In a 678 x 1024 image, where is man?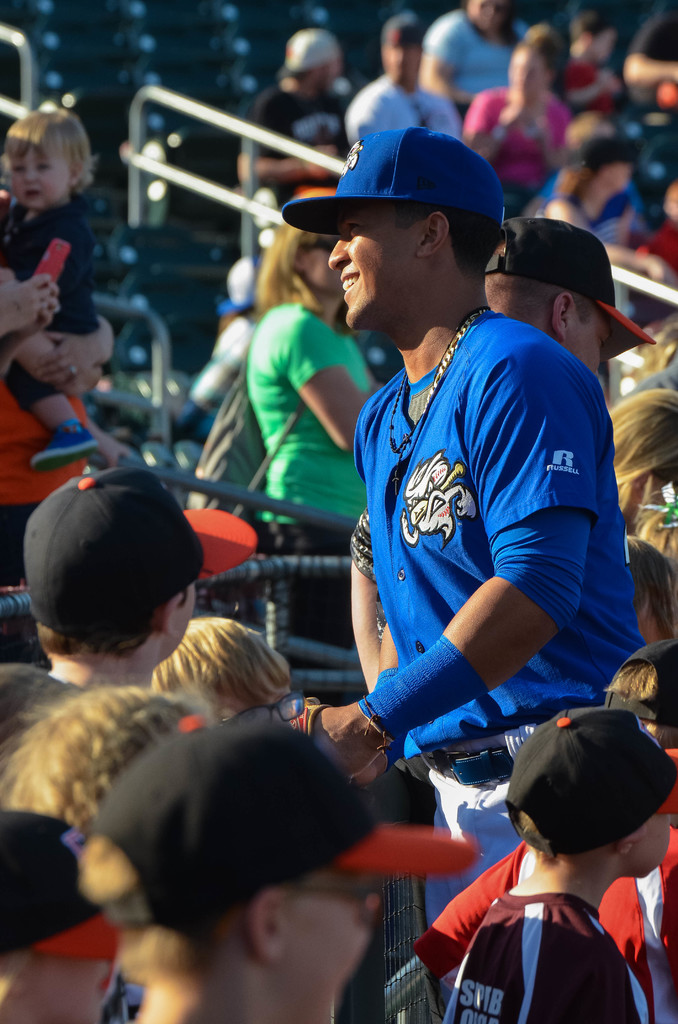
{"left": 352, "top": 5, "right": 504, "bottom": 149}.
